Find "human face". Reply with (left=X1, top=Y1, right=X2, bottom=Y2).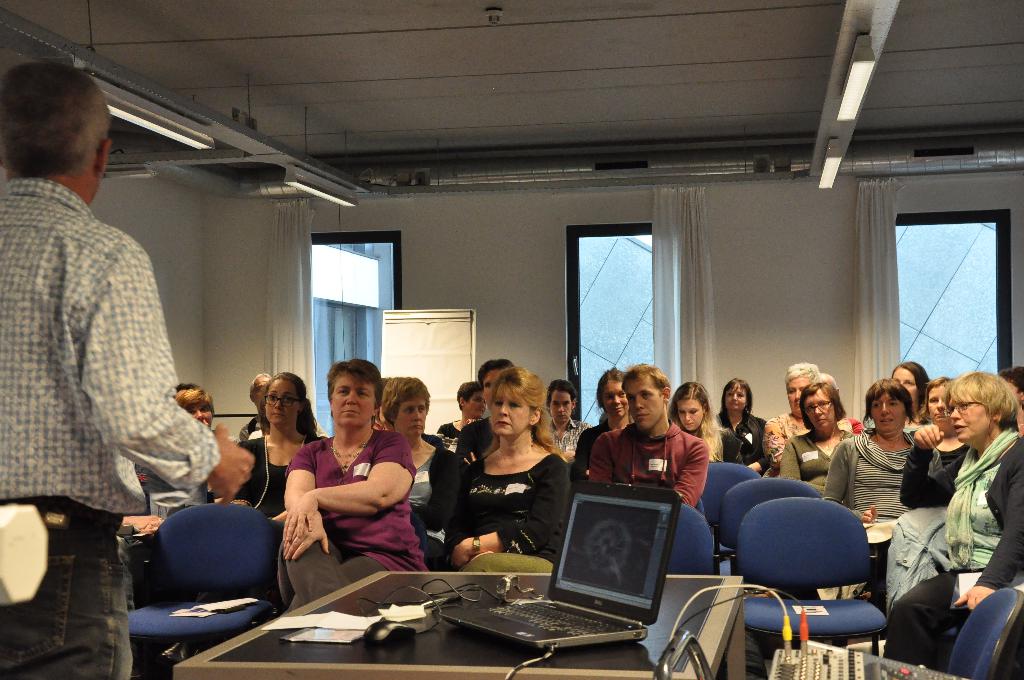
(left=950, top=403, right=981, bottom=443).
